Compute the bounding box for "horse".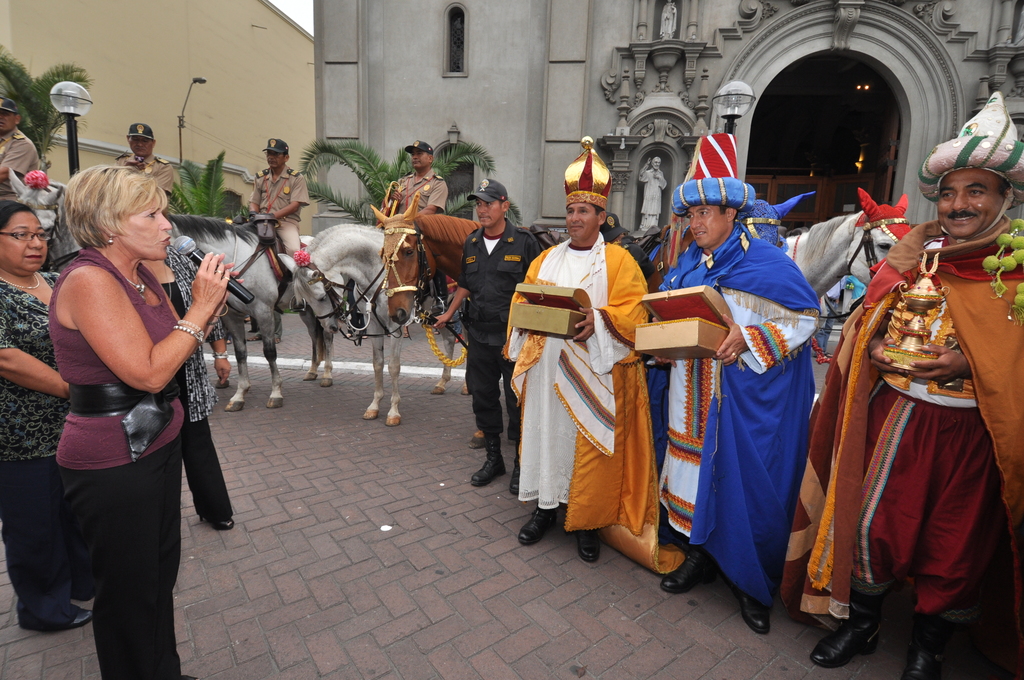
Rect(366, 193, 576, 327).
